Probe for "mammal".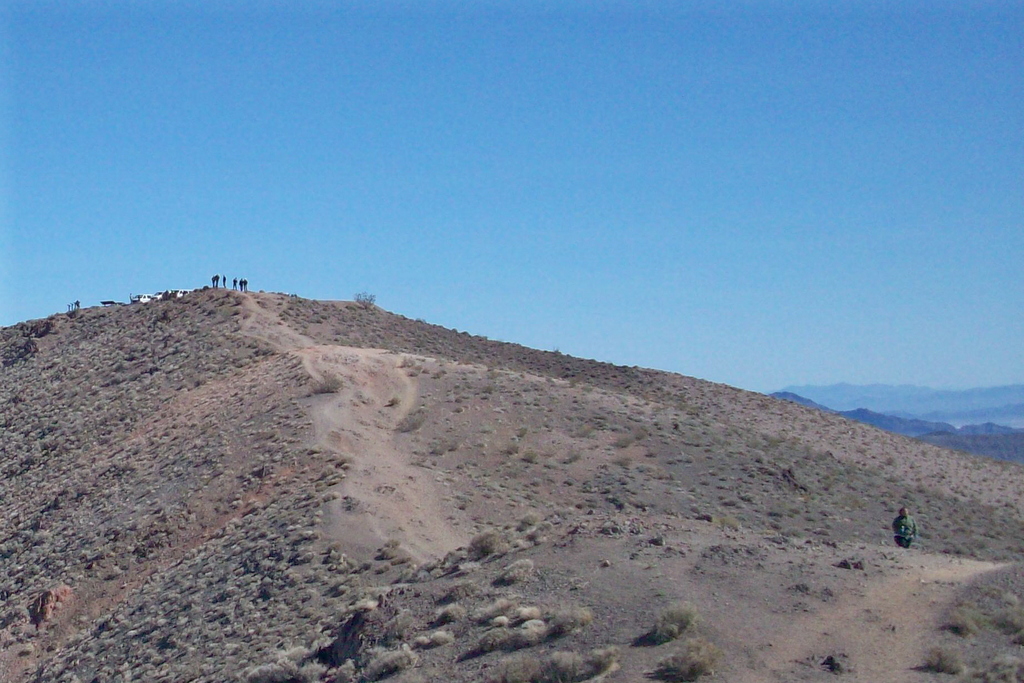
Probe result: 893,505,918,547.
